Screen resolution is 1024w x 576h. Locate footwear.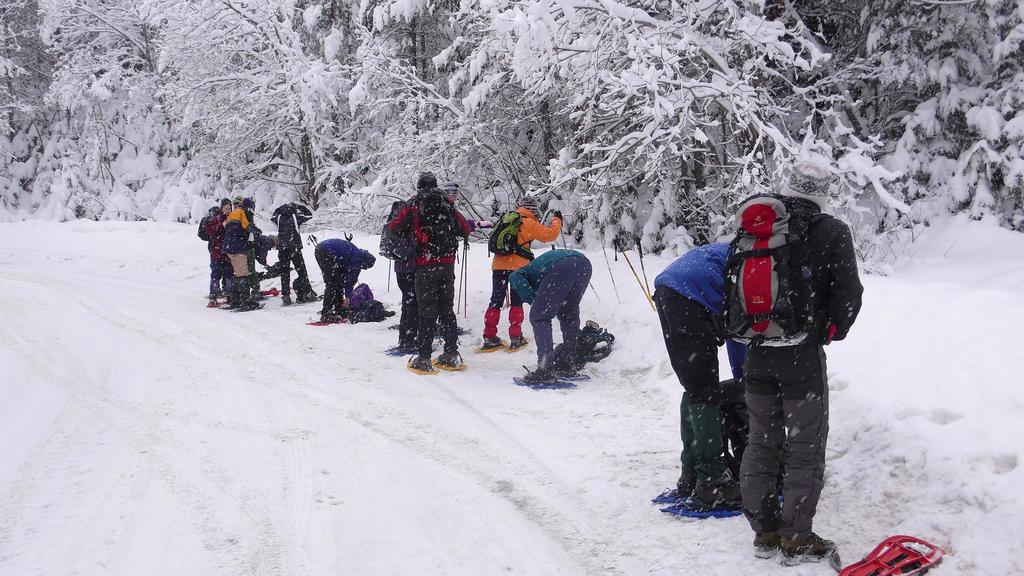
[413,359,429,372].
